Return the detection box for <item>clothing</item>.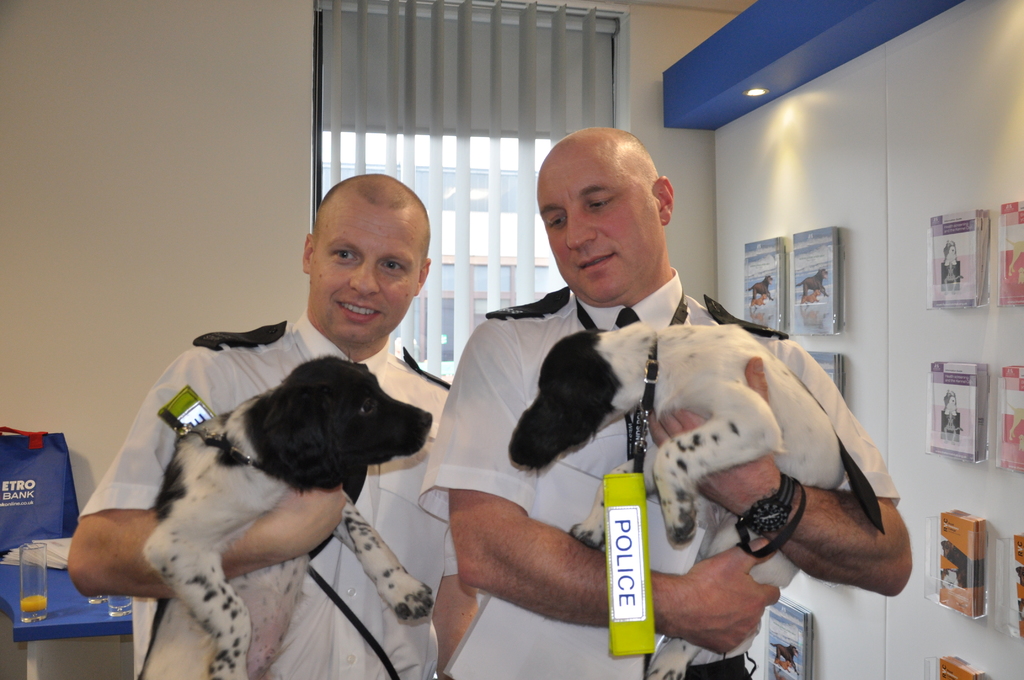
79 314 458 679.
